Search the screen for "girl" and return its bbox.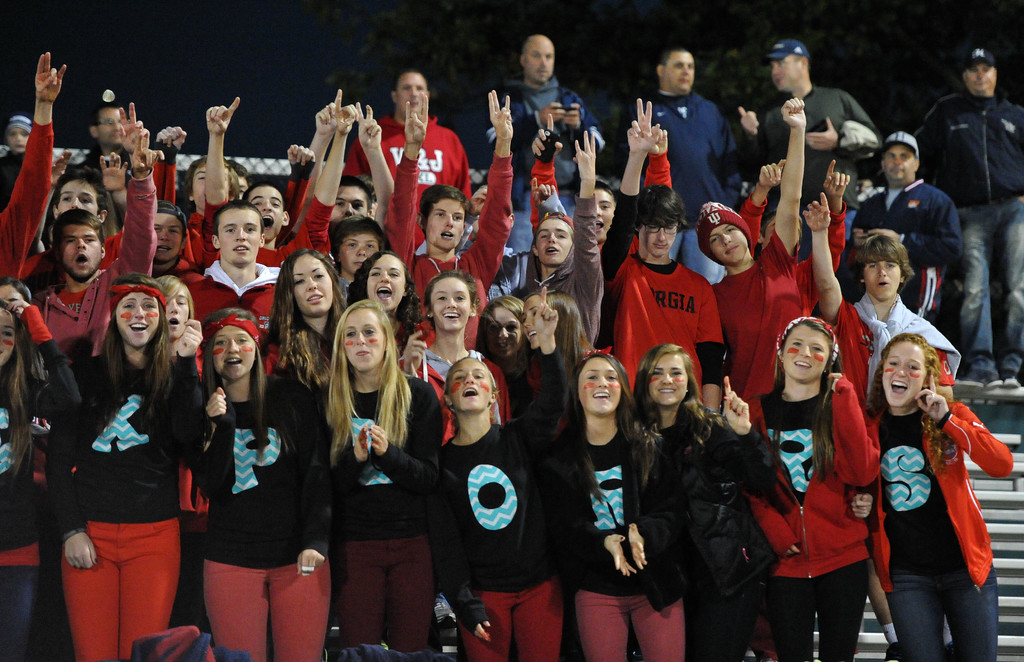
Found: 45:275:204:661.
